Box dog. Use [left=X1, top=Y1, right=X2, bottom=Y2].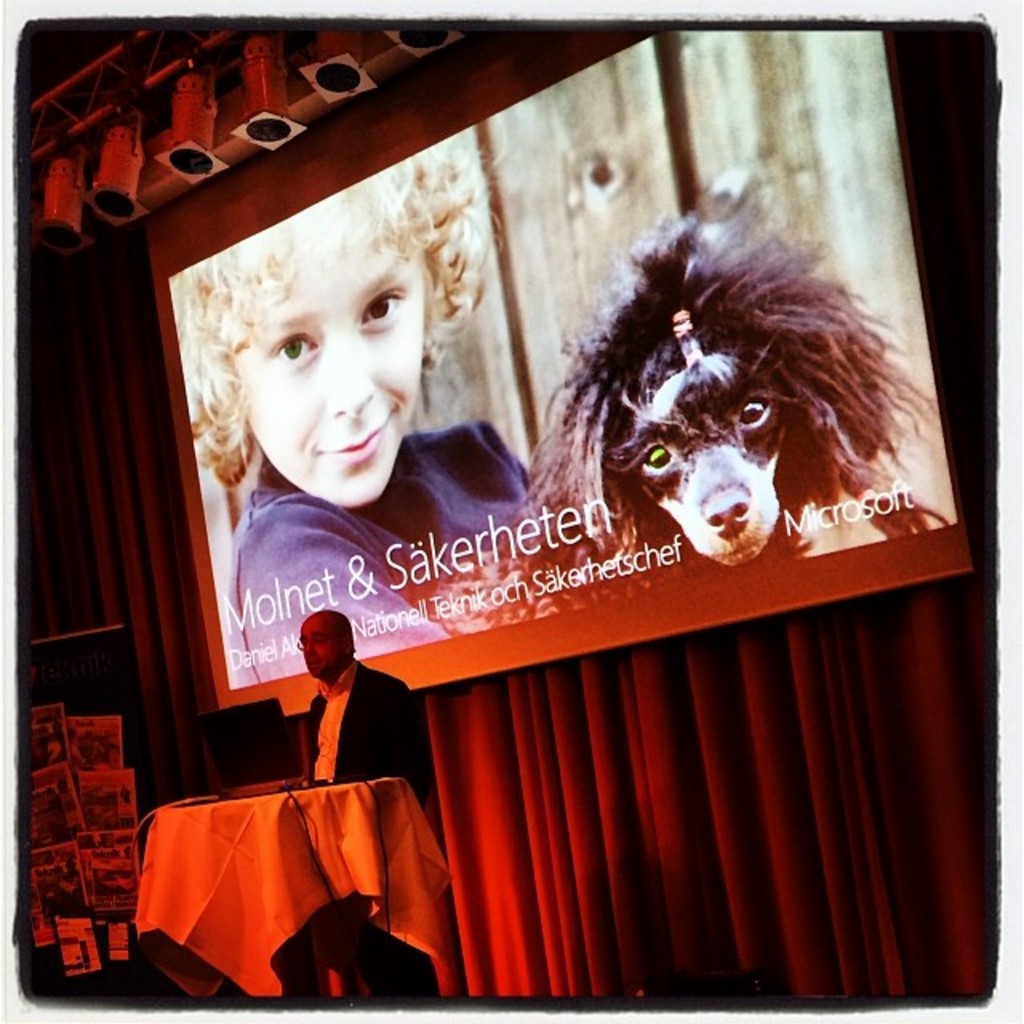
[left=424, top=194, right=936, bottom=629].
